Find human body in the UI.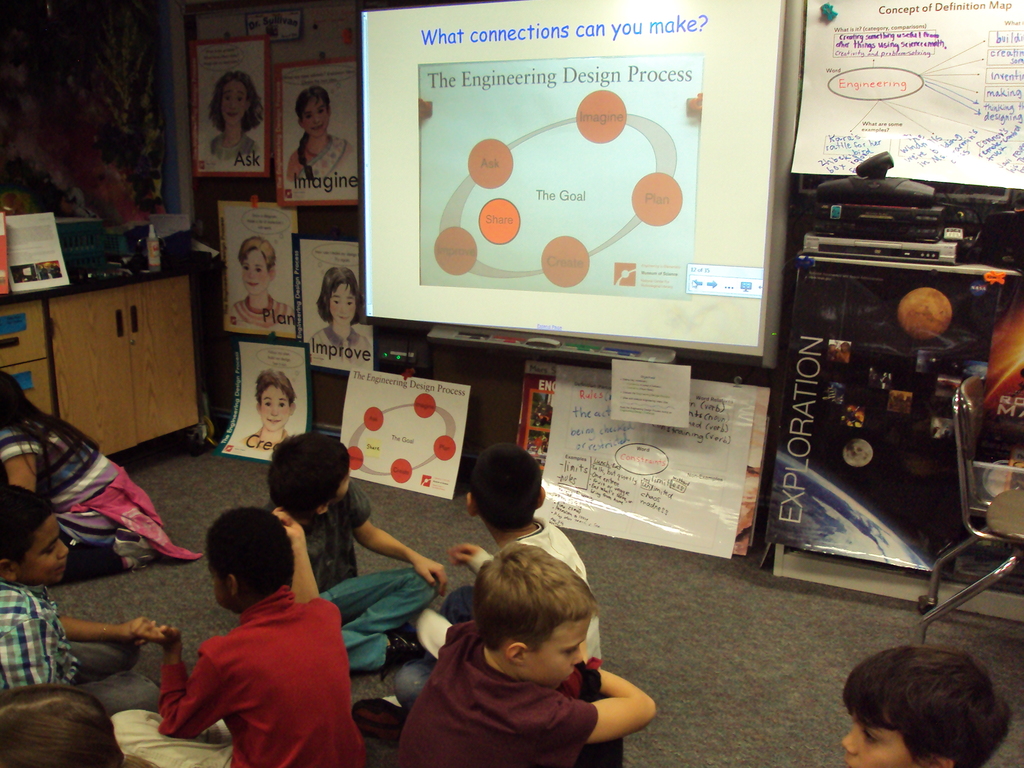
UI element at (x1=153, y1=509, x2=358, y2=767).
